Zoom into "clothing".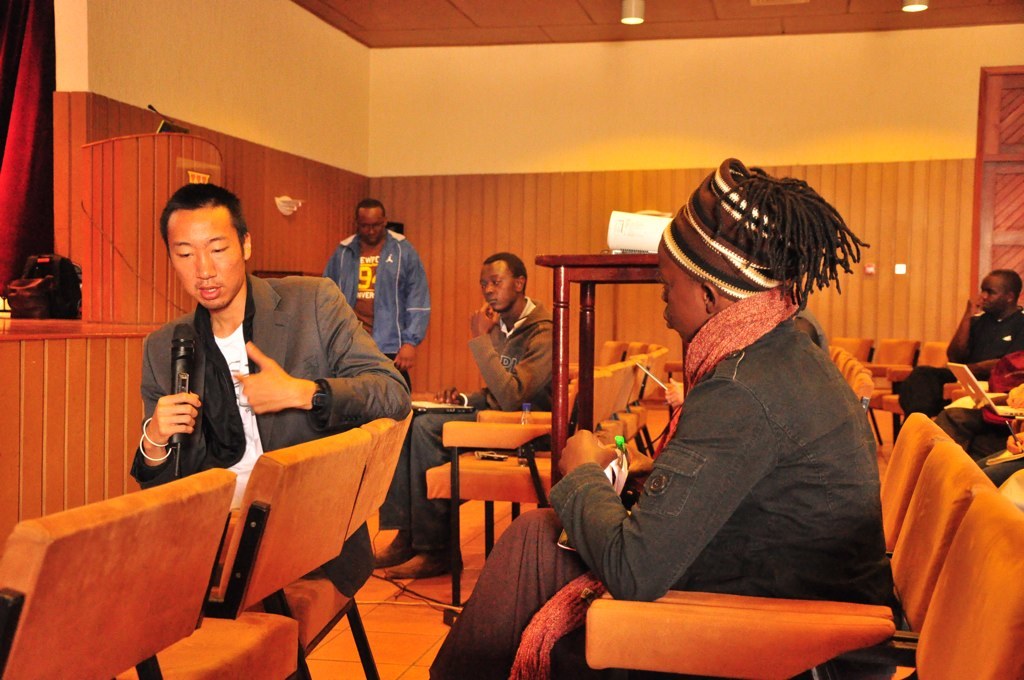
Zoom target: box(898, 304, 1023, 416).
